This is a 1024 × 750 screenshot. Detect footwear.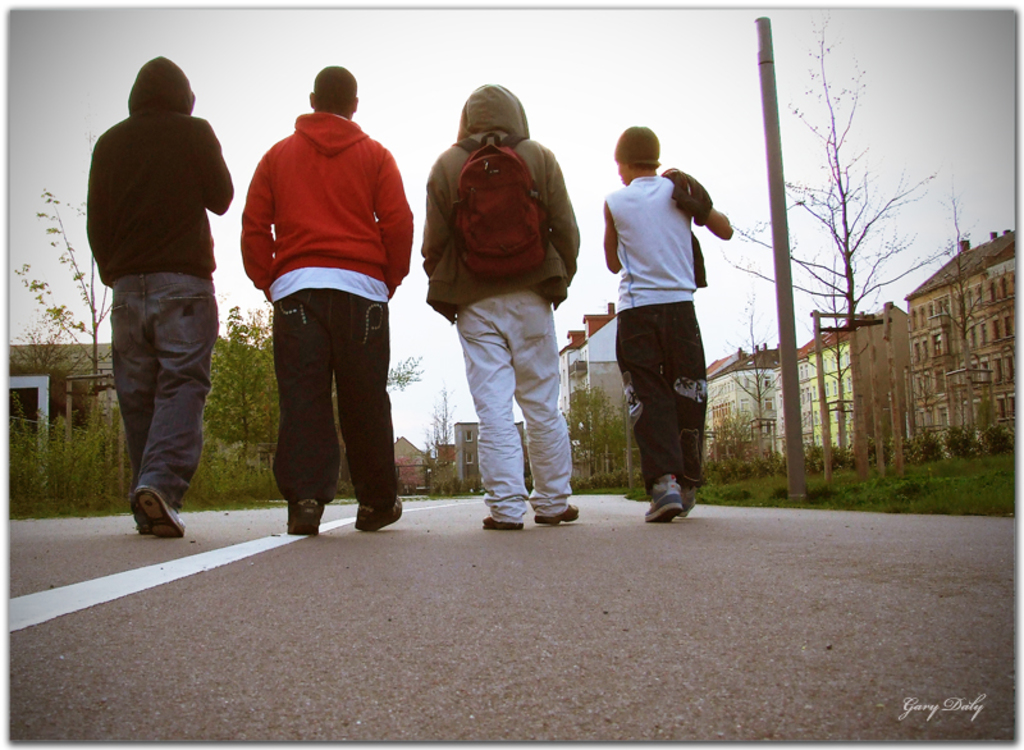
region(534, 504, 581, 525).
